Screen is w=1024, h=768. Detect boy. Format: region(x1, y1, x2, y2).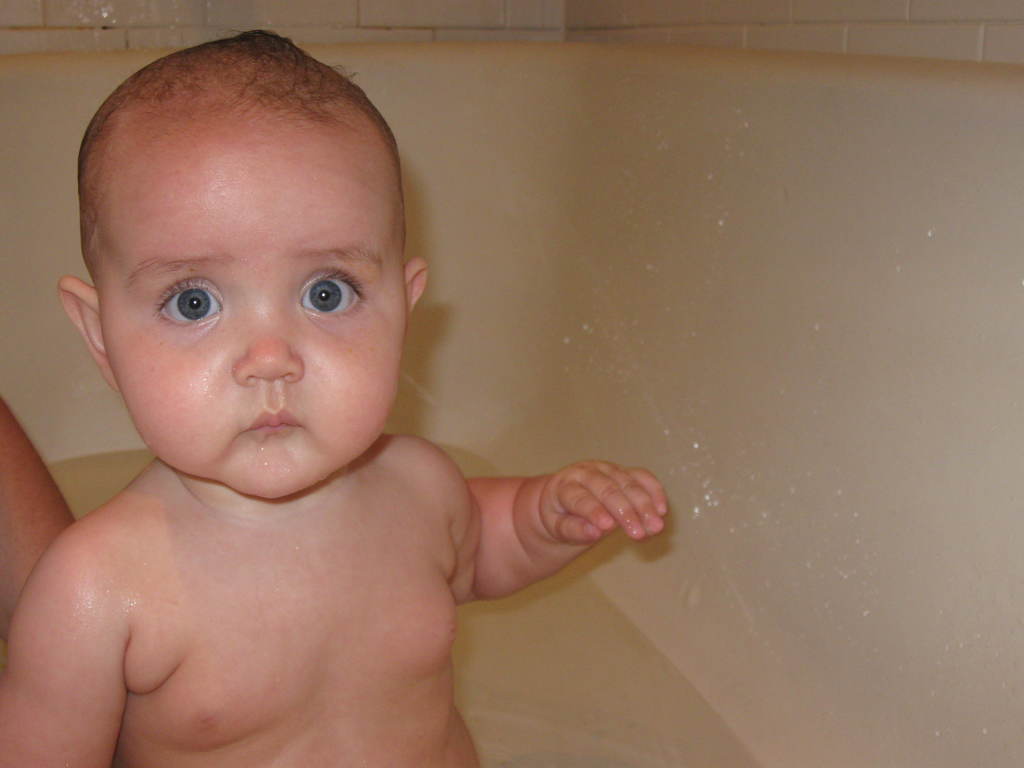
region(41, 43, 689, 747).
